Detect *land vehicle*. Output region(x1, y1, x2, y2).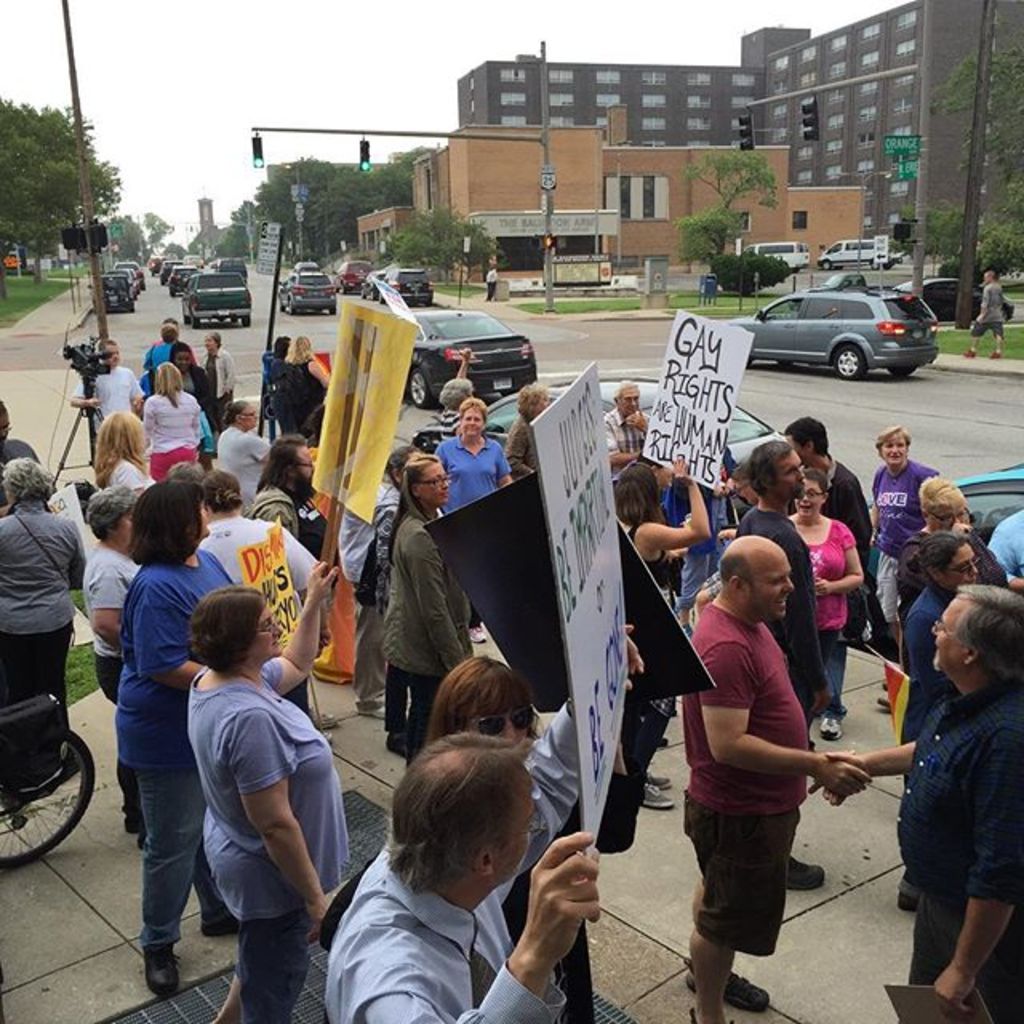
region(896, 272, 1019, 328).
